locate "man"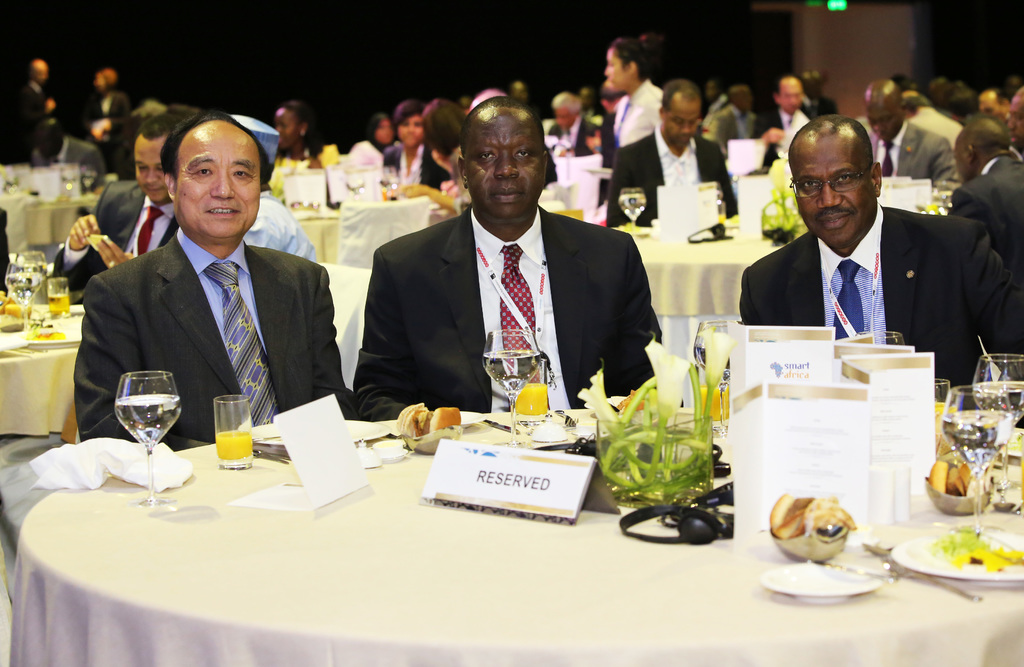
locate(47, 120, 177, 308)
